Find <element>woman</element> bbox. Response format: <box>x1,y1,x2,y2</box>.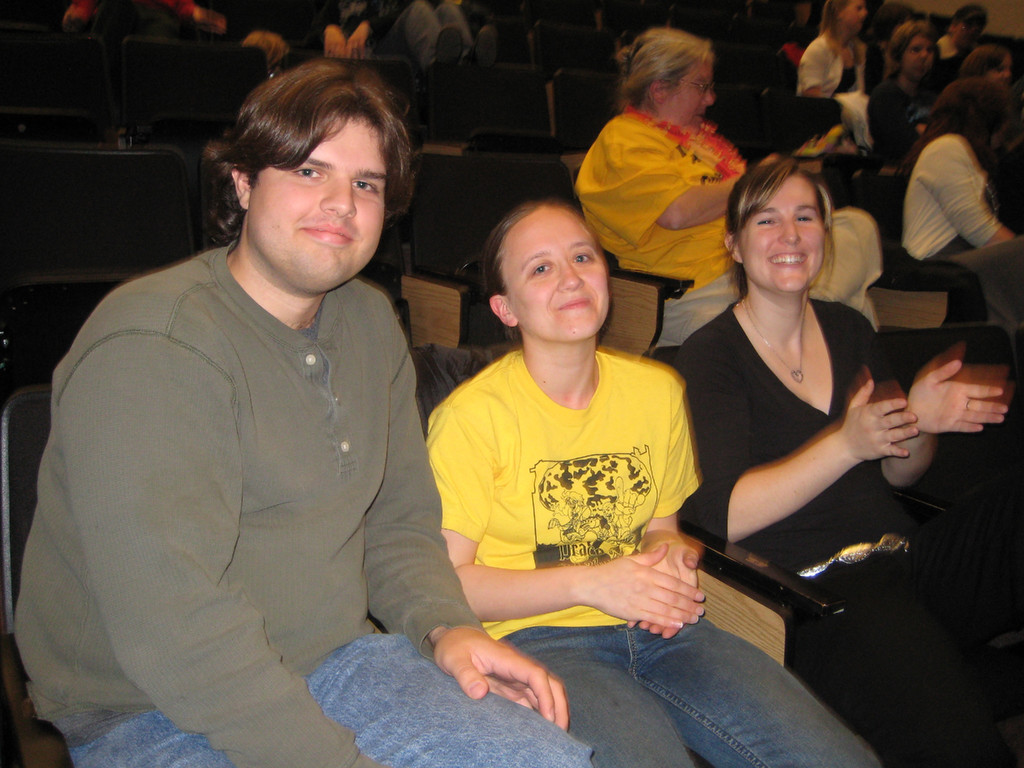
<box>419,197,879,767</box>.
